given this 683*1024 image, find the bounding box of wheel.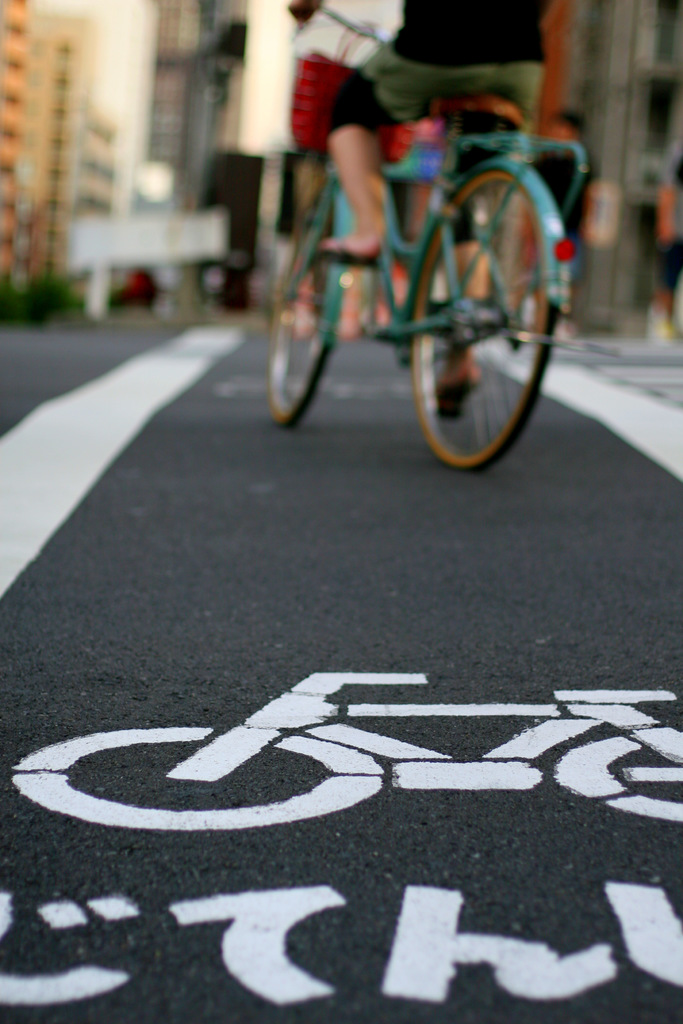
411, 163, 561, 471.
